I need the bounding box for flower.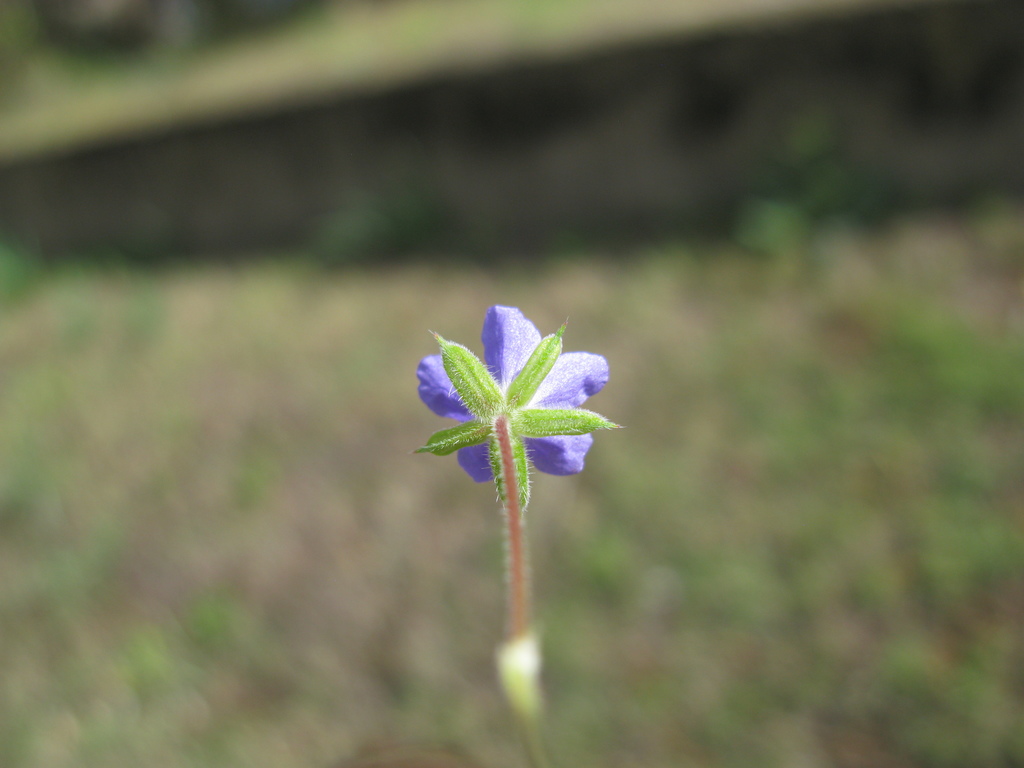
Here it is: bbox(403, 301, 621, 502).
